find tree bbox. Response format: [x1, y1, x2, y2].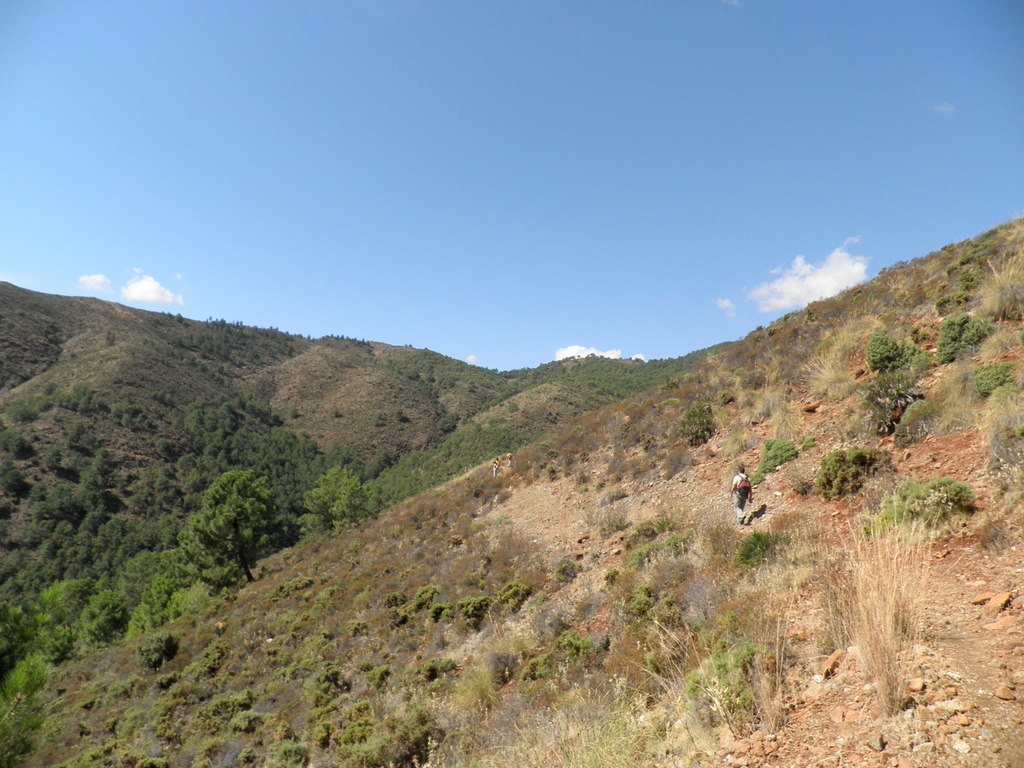
[48, 574, 84, 614].
